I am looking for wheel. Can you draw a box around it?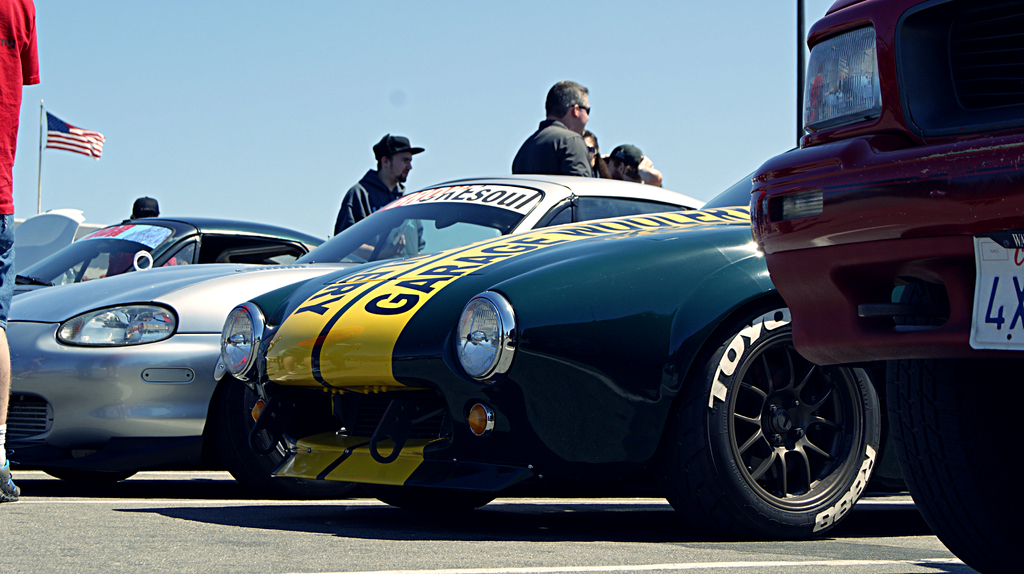
Sure, the bounding box is box(681, 310, 875, 539).
